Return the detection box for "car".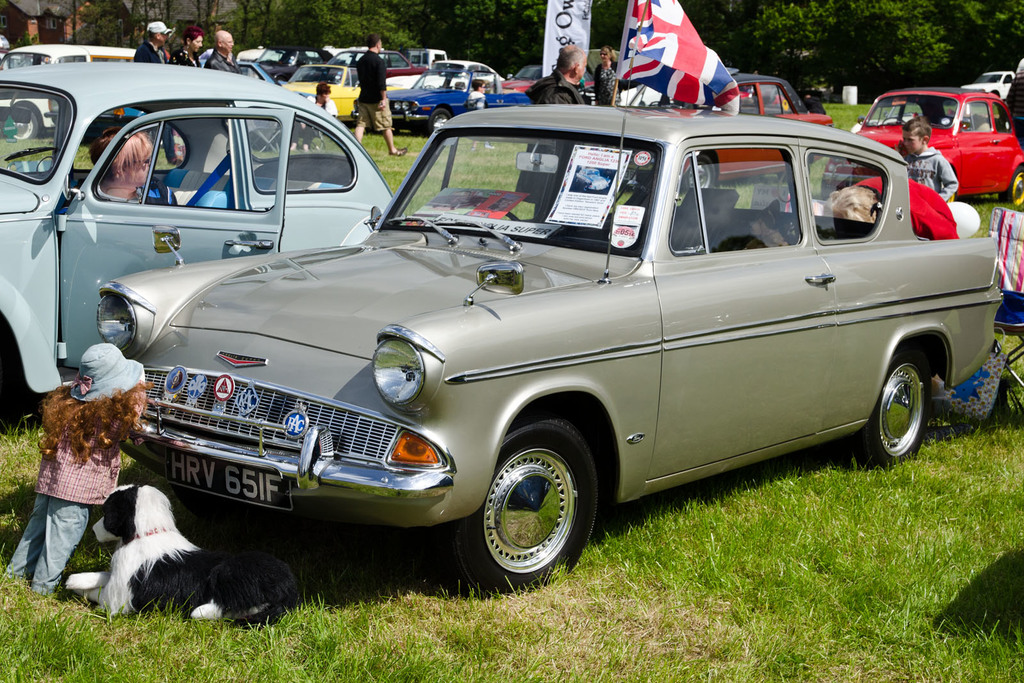
<region>960, 68, 1018, 104</region>.
